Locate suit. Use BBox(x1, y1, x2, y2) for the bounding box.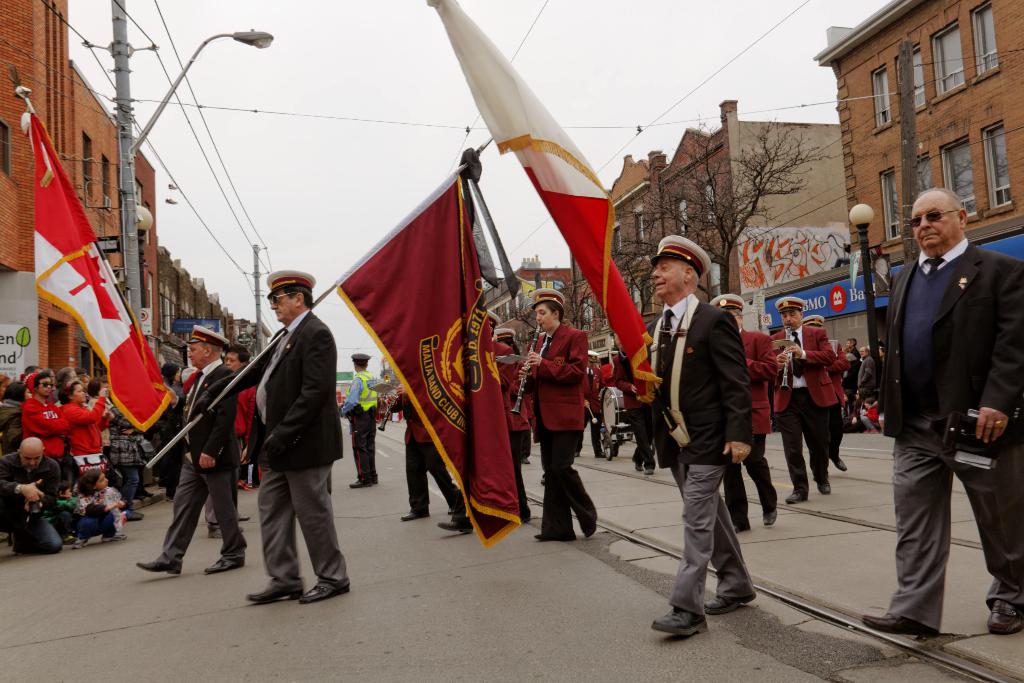
BBox(648, 294, 751, 616).
